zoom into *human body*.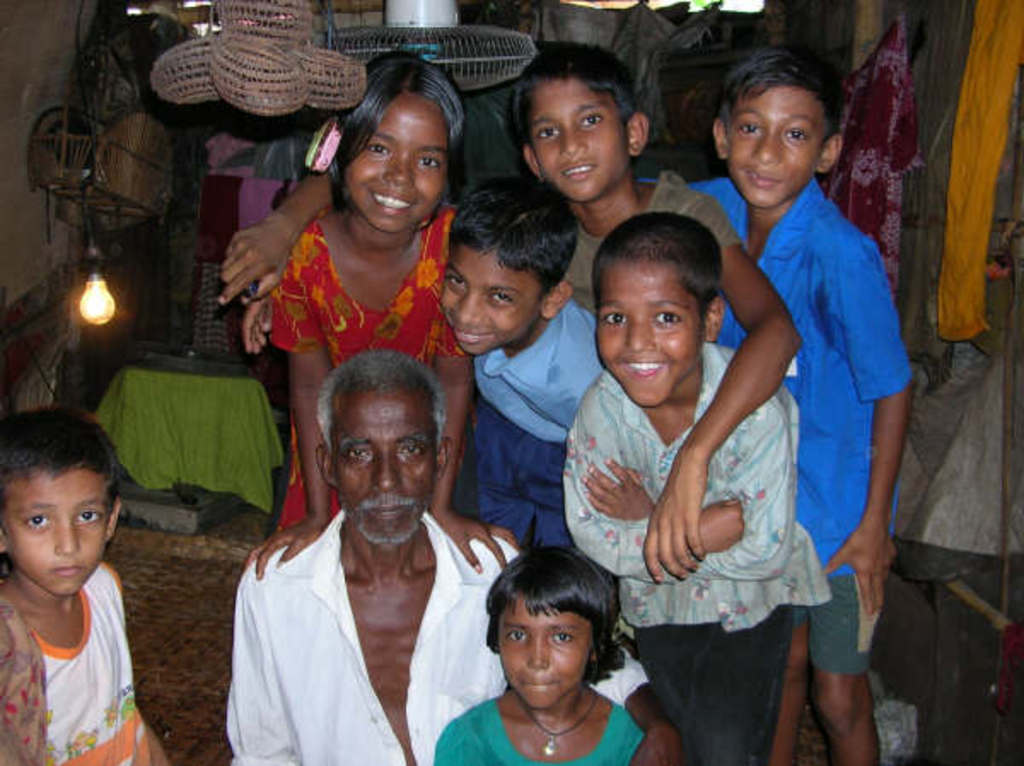
Zoom target: 246,56,524,541.
